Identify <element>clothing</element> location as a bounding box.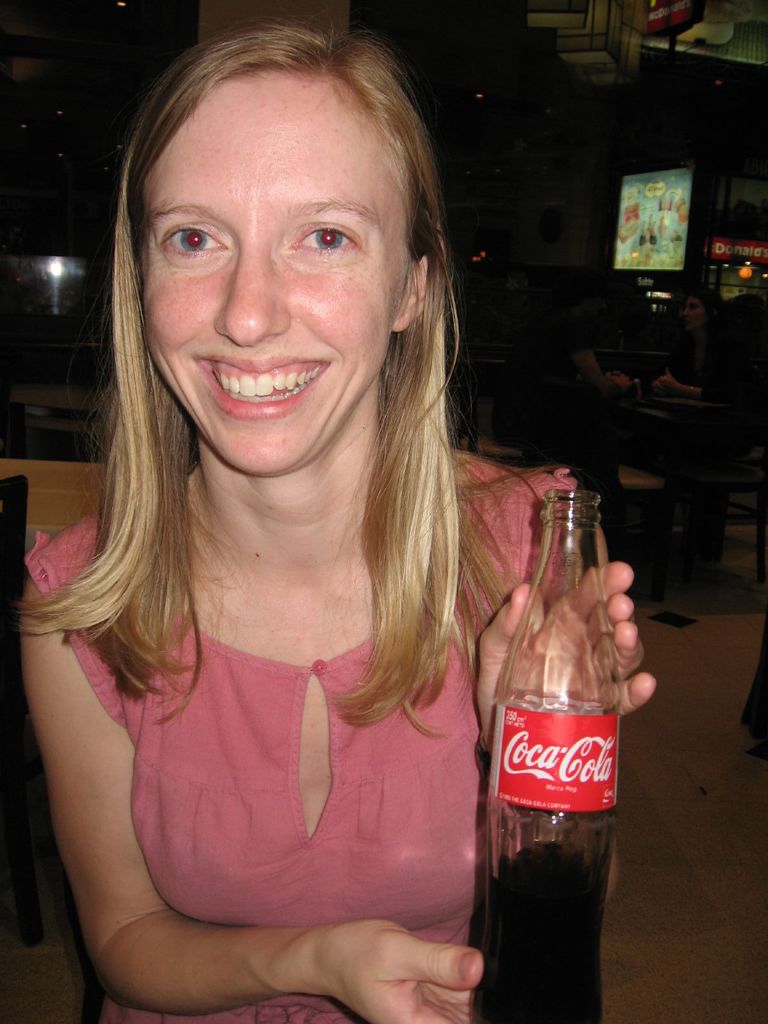
(x1=22, y1=452, x2=575, y2=1023).
